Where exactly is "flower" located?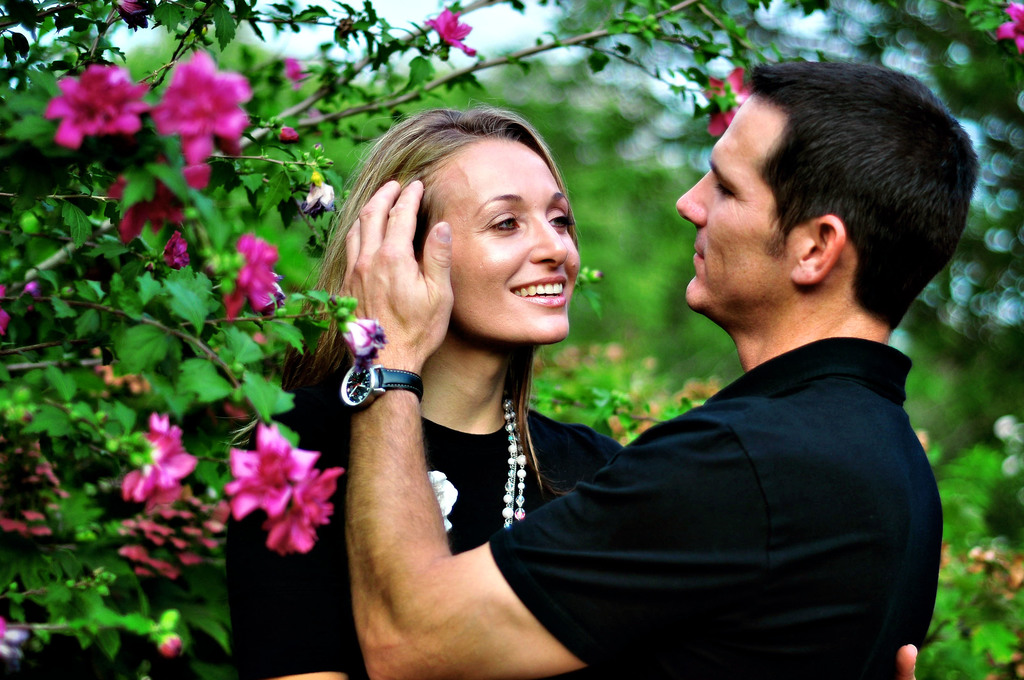
Its bounding box is x1=296 y1=174 x2=339 y2=224.
